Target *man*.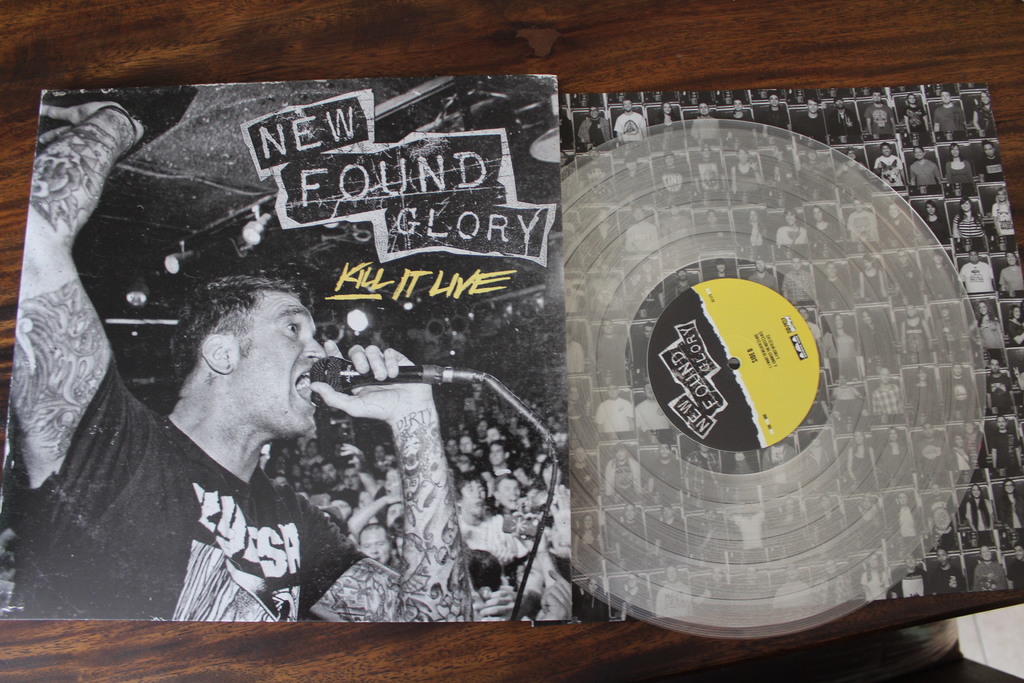
Target region: BBox(769, 145, 796, 204).
